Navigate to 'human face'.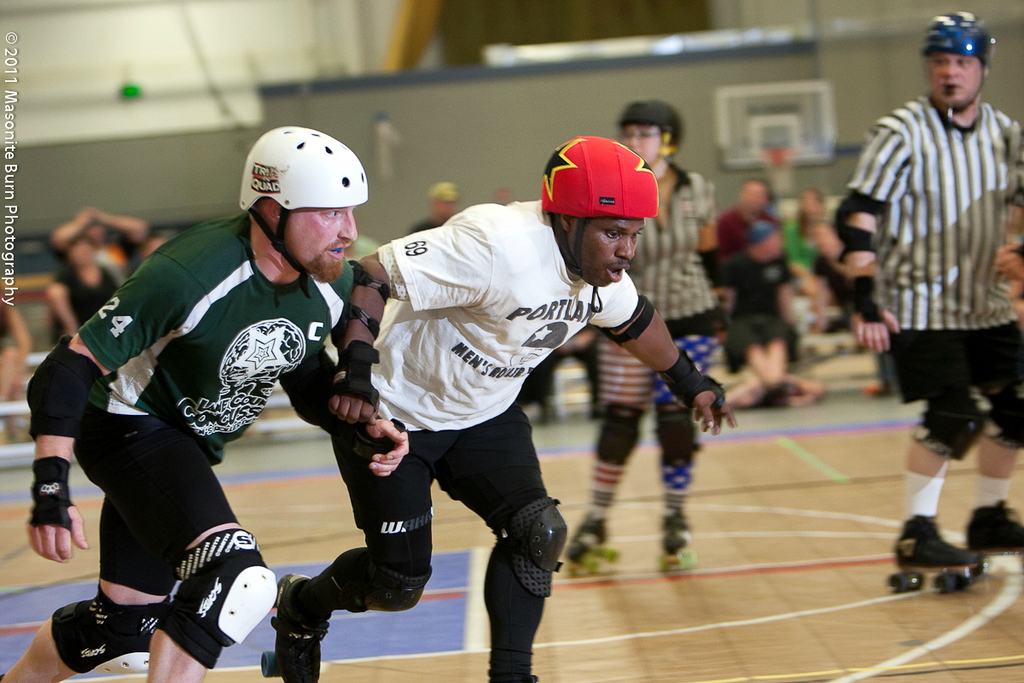
Navigation target: box=[803, 192, 824, 216].
